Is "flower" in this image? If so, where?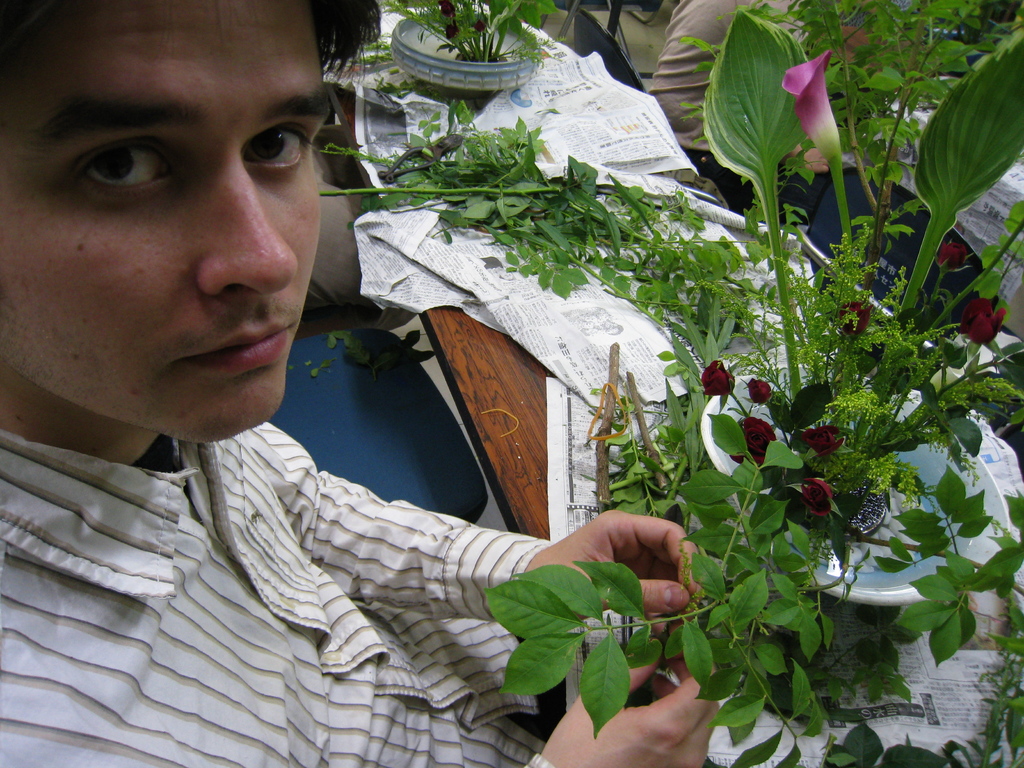
Yes, at l=781, t=48, r=846, b=168.
